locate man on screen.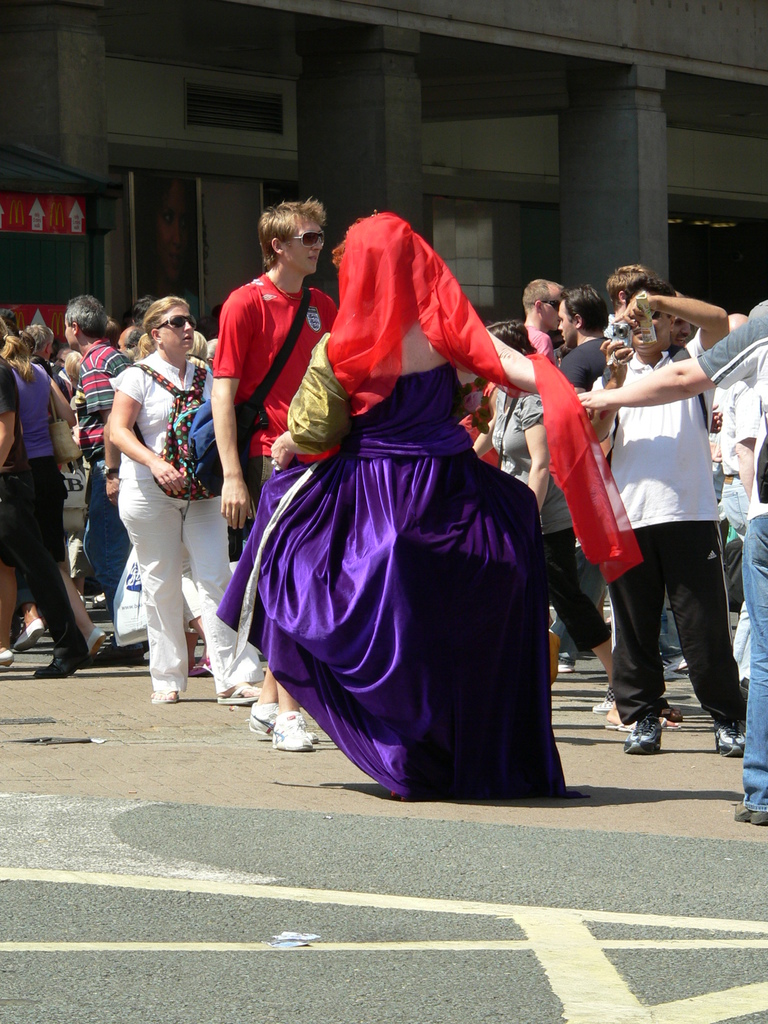
On screen at 596, 271, 756, 748.
